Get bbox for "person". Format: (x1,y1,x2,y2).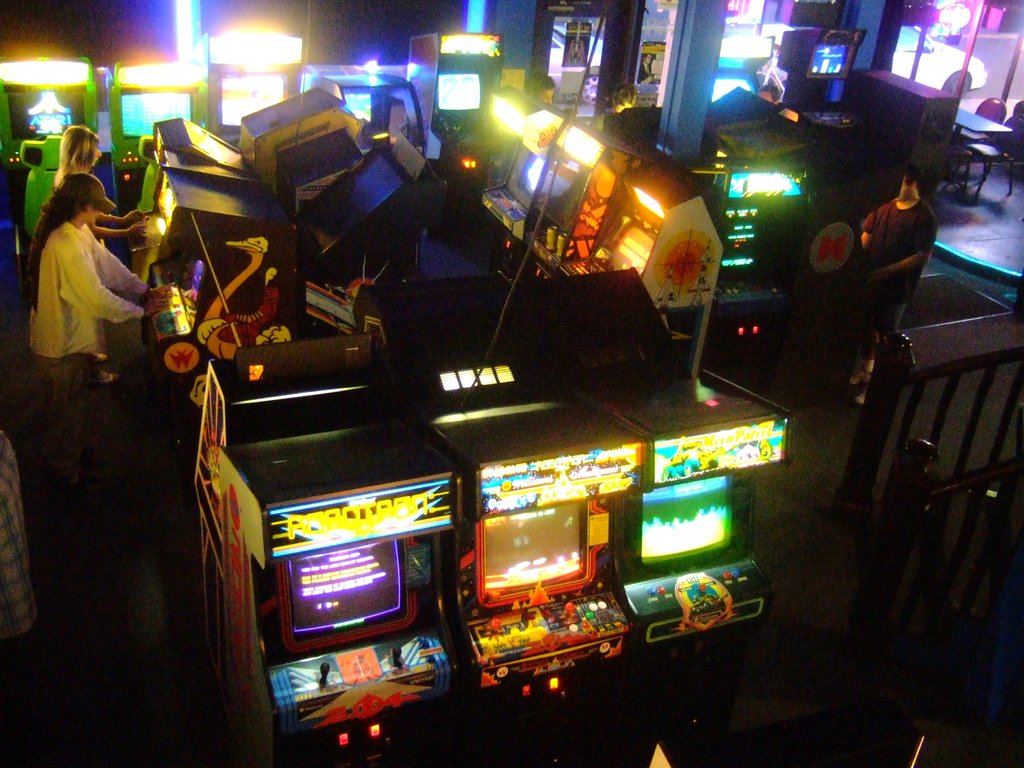
(639,51,651,83).
